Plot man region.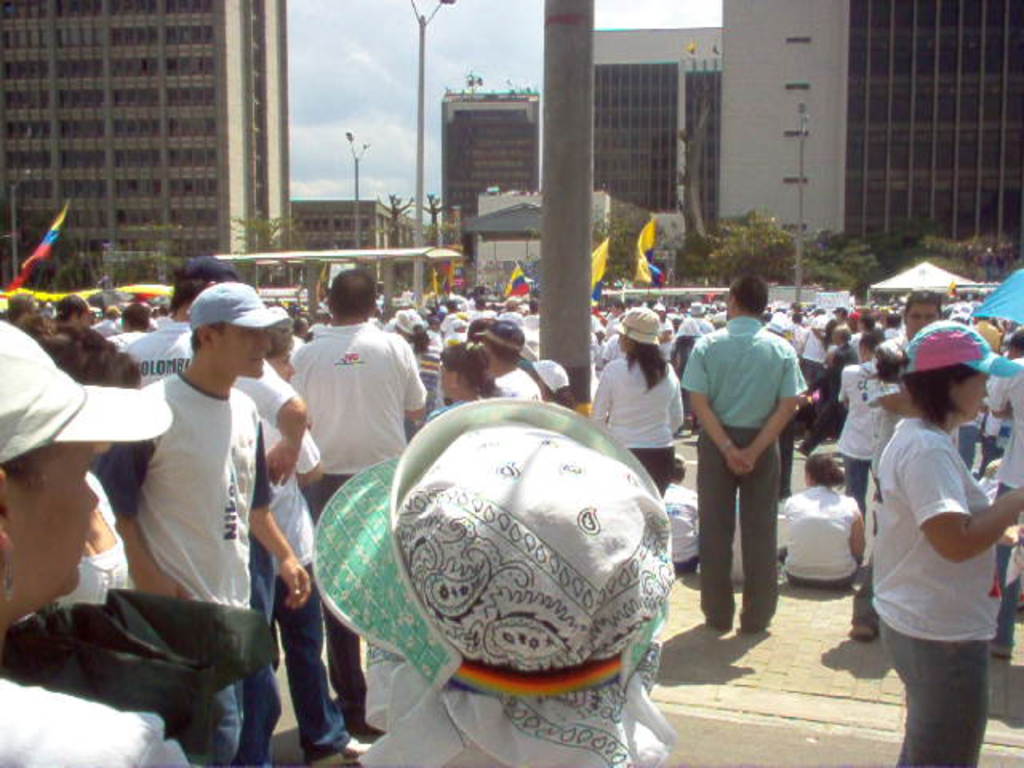
Plotted at pyautogui.locateOnScreen(840, 330, 890, 555).
